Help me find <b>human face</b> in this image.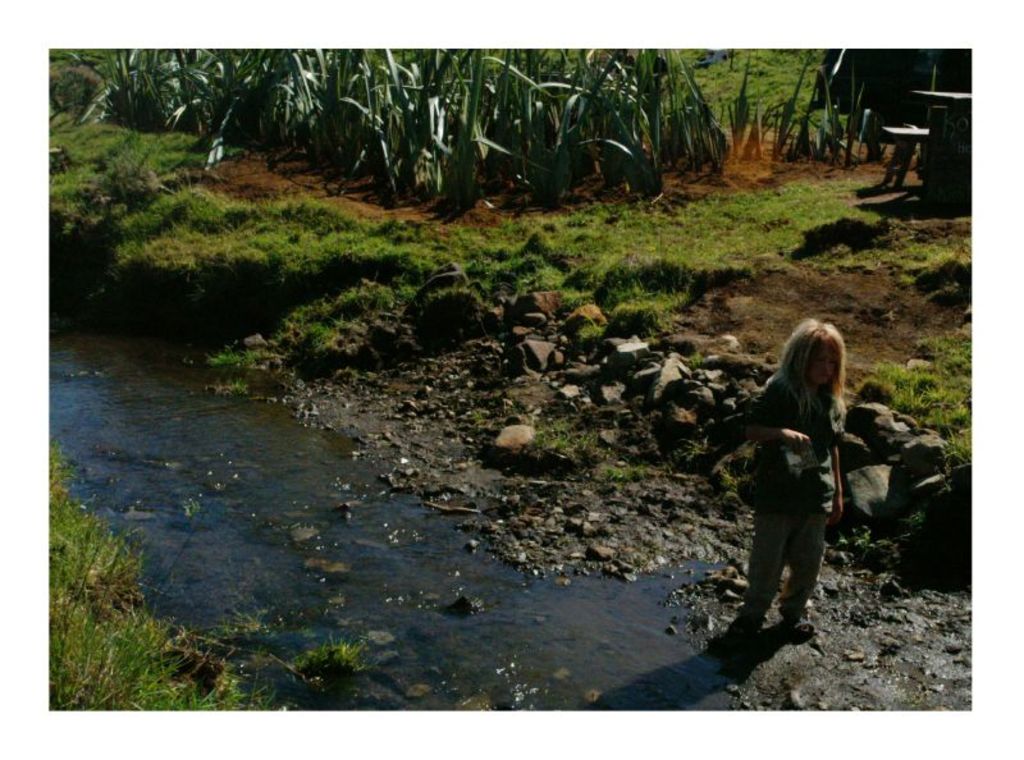
Found it: <box>800,338,849,390</box>.
